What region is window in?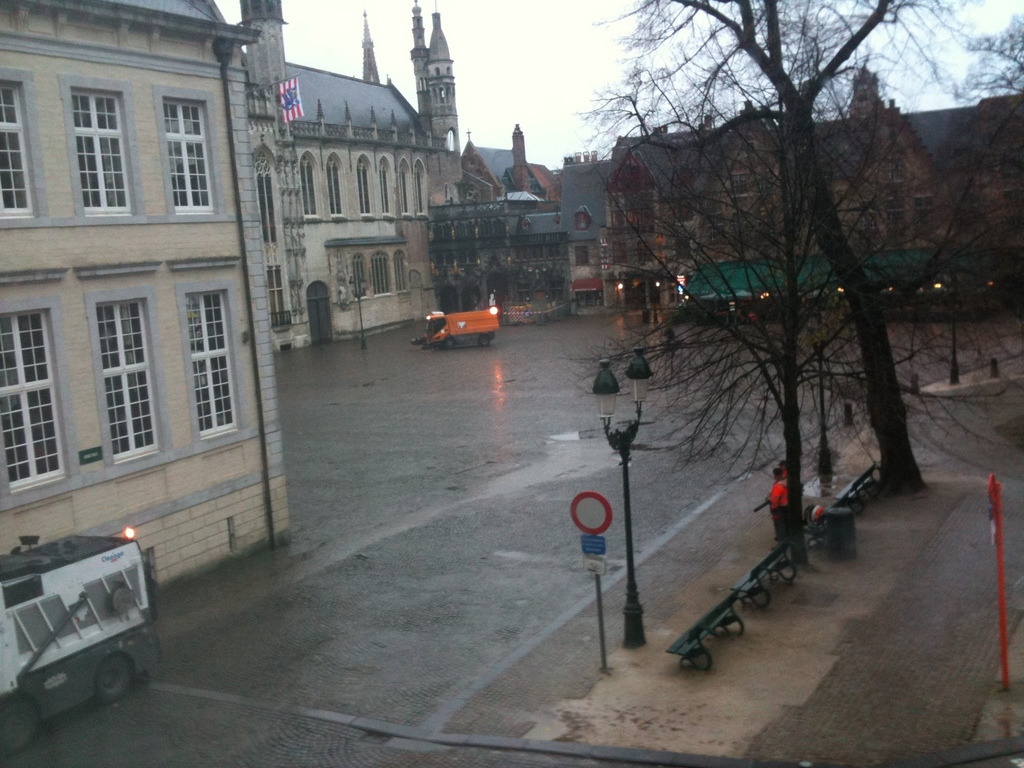
[x1=351, y1=253, x2=368, y2=300].
